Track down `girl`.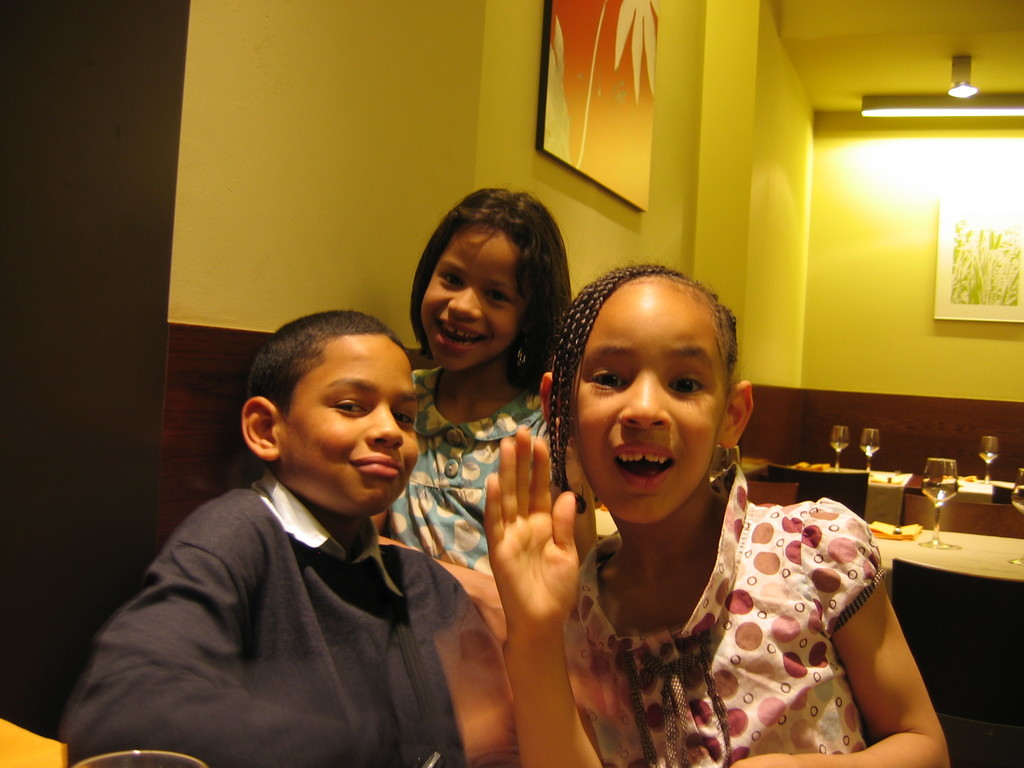
Tracked to (x1=479, y1=260, x2=959, y2=767).
